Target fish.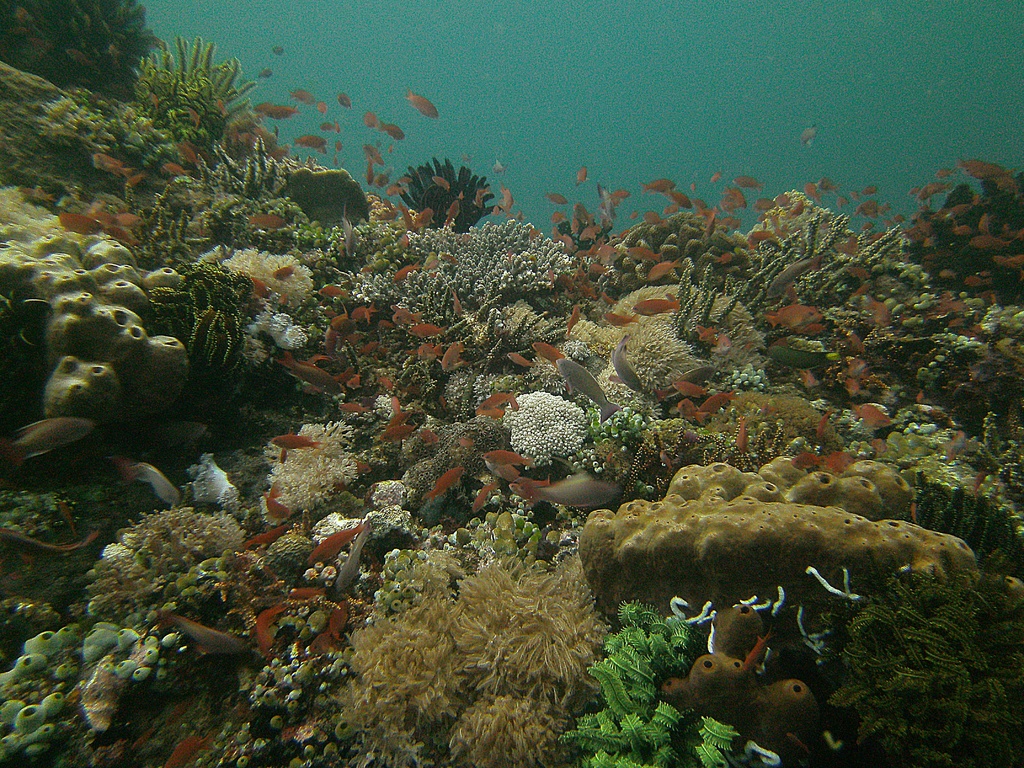
Target region: x1=637 y1=172 x2=675 y2=198.
